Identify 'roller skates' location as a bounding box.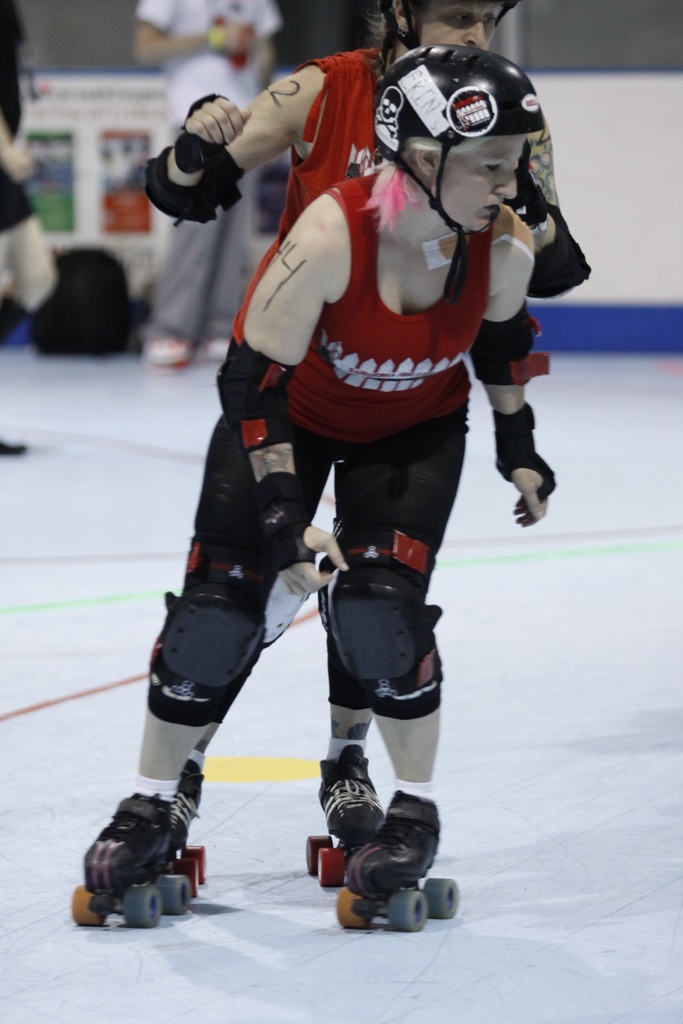
335 790 463 936.
